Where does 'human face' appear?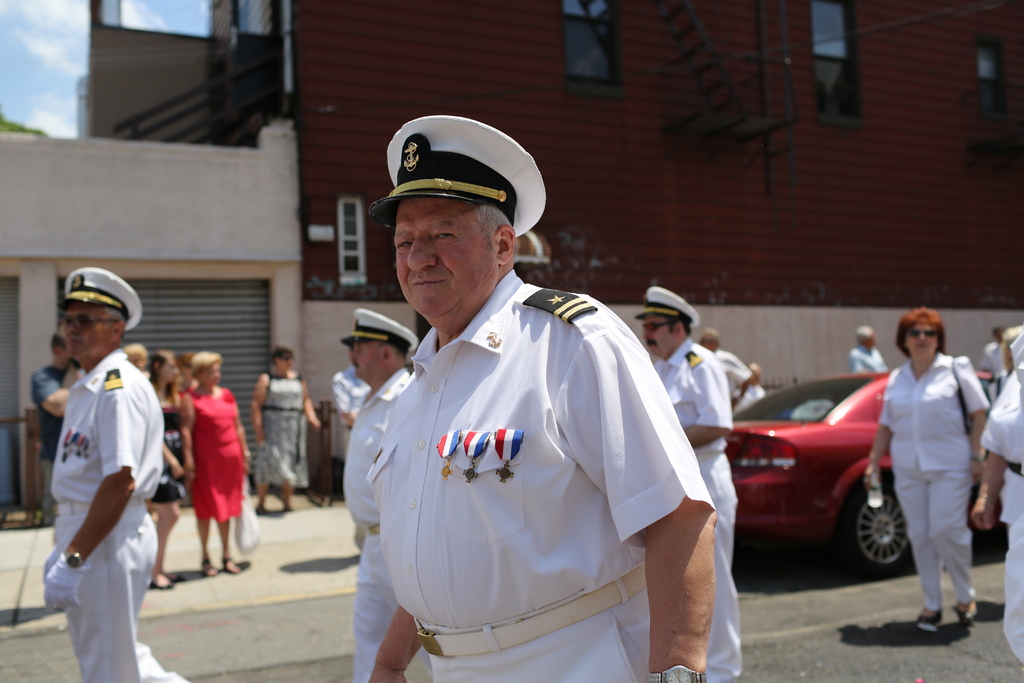
Appears at select_region(161, 353, 177, 382).
